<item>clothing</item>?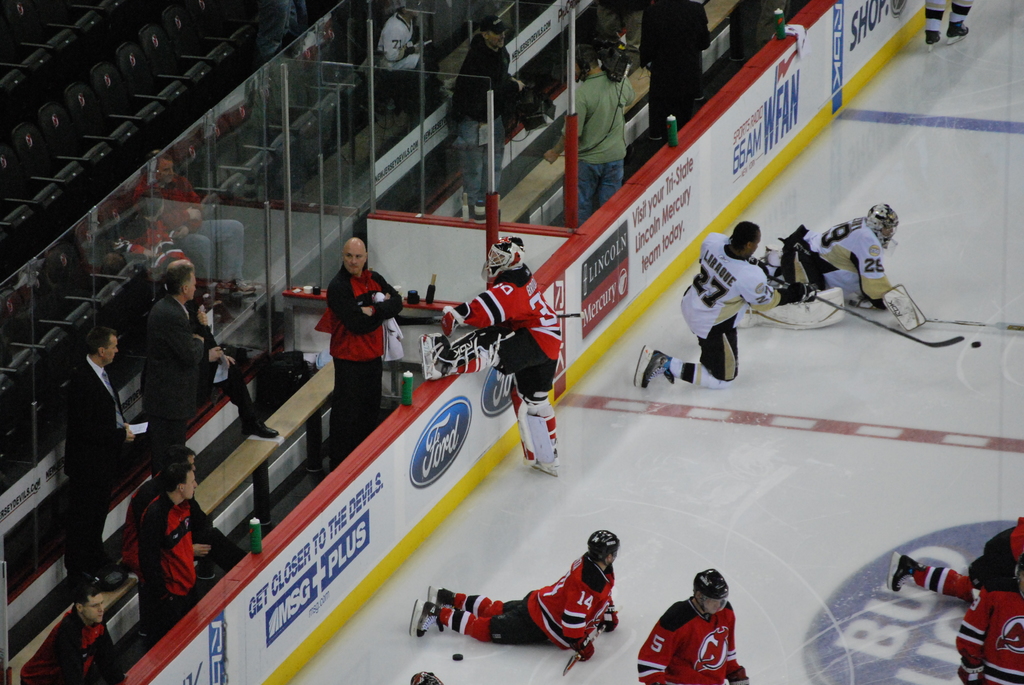
(567,72,632,218)
